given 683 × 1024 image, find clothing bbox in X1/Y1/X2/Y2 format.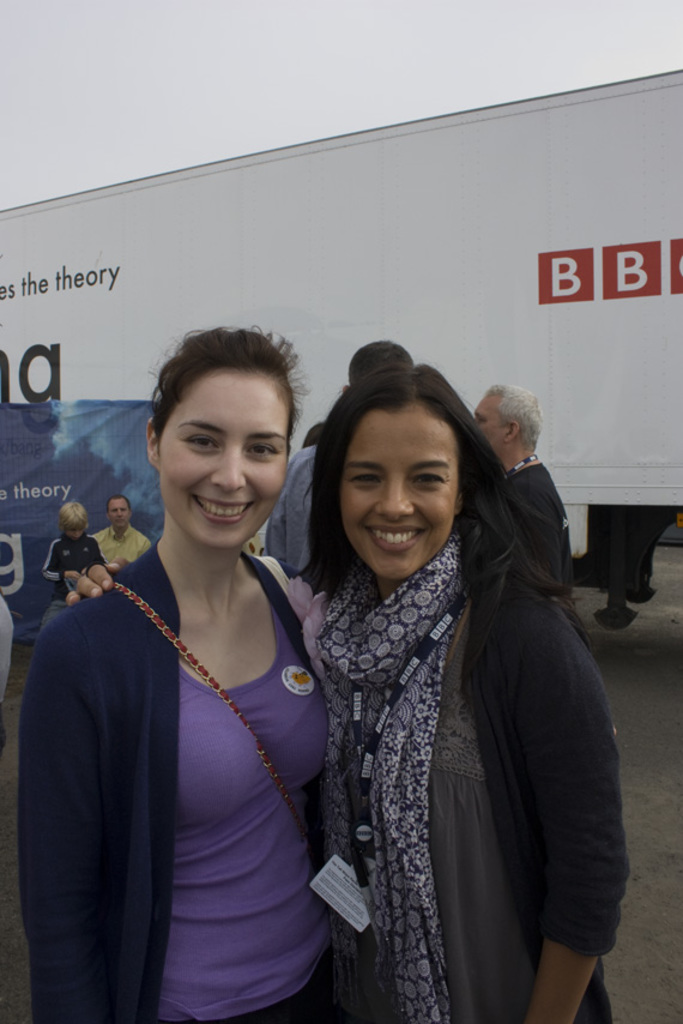
46/535/108/597.
